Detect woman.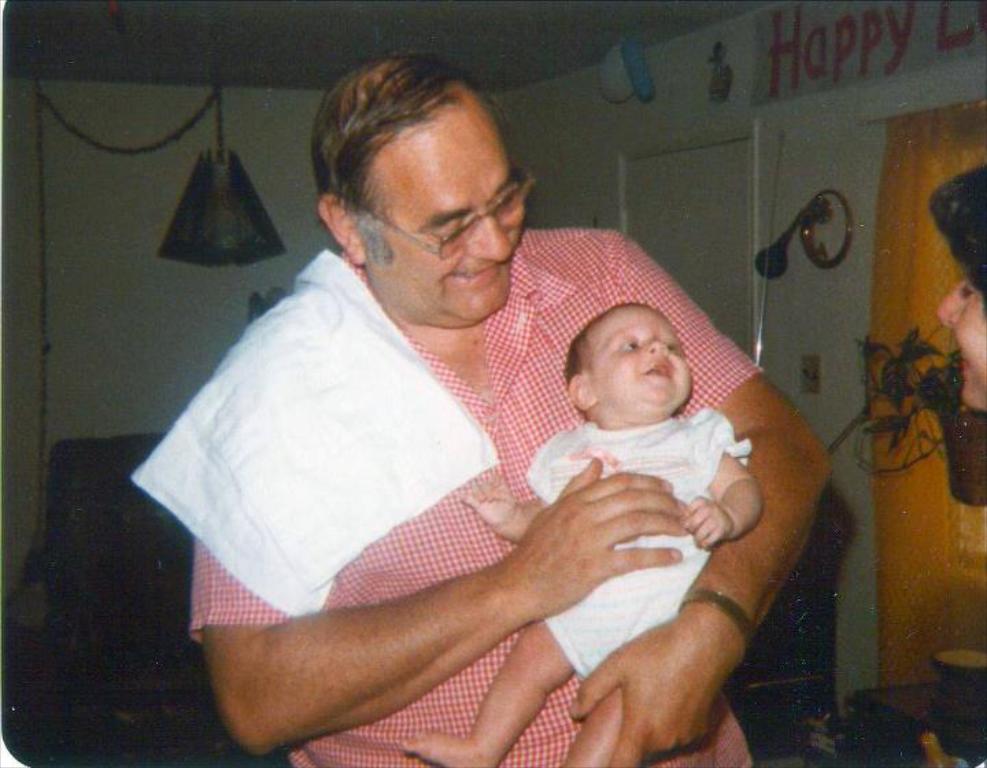
Detected at bbox=[935, 169, 986, 413].
